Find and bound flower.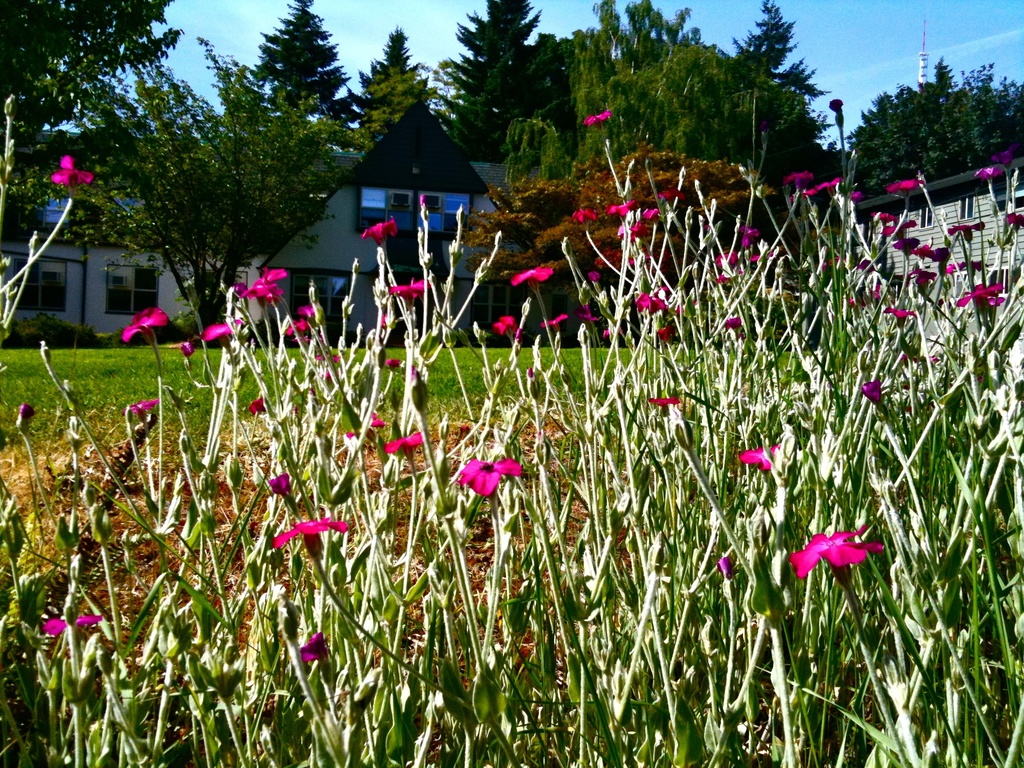
Bound: [461,458,522,497].
